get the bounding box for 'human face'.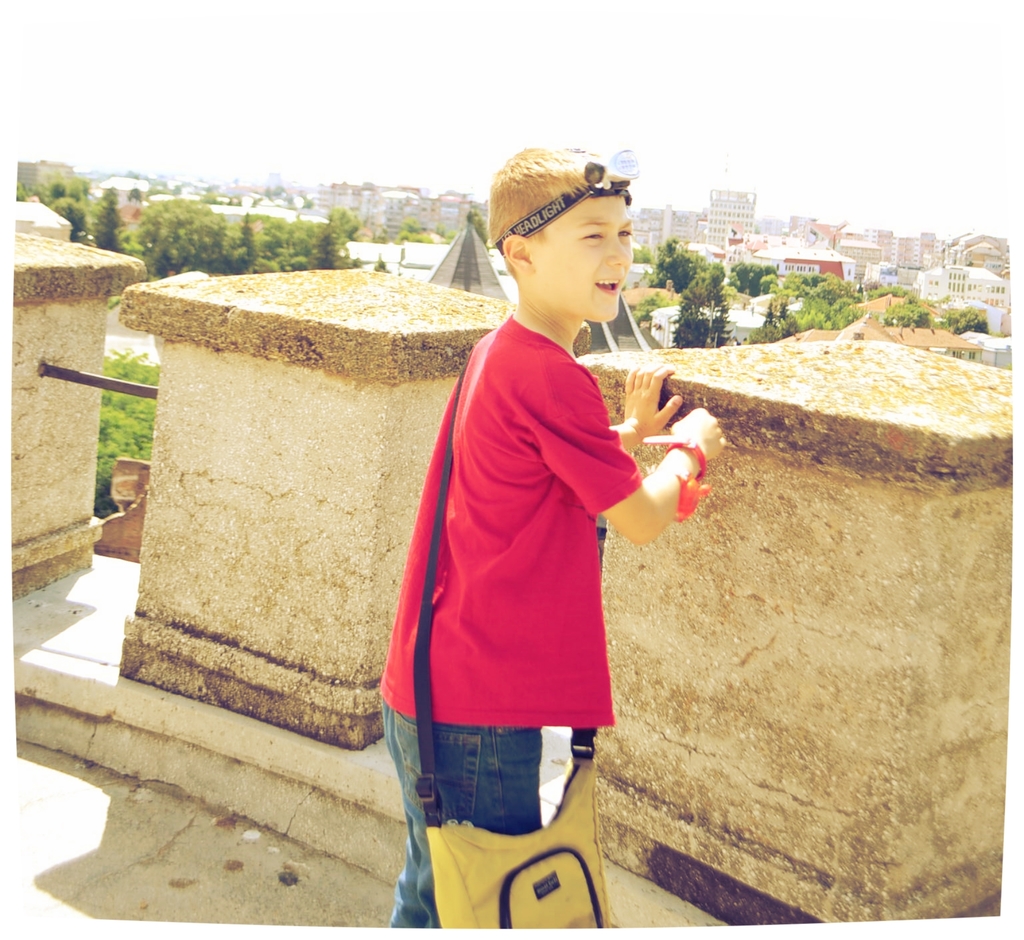
box(535, 196, 634, 322).
